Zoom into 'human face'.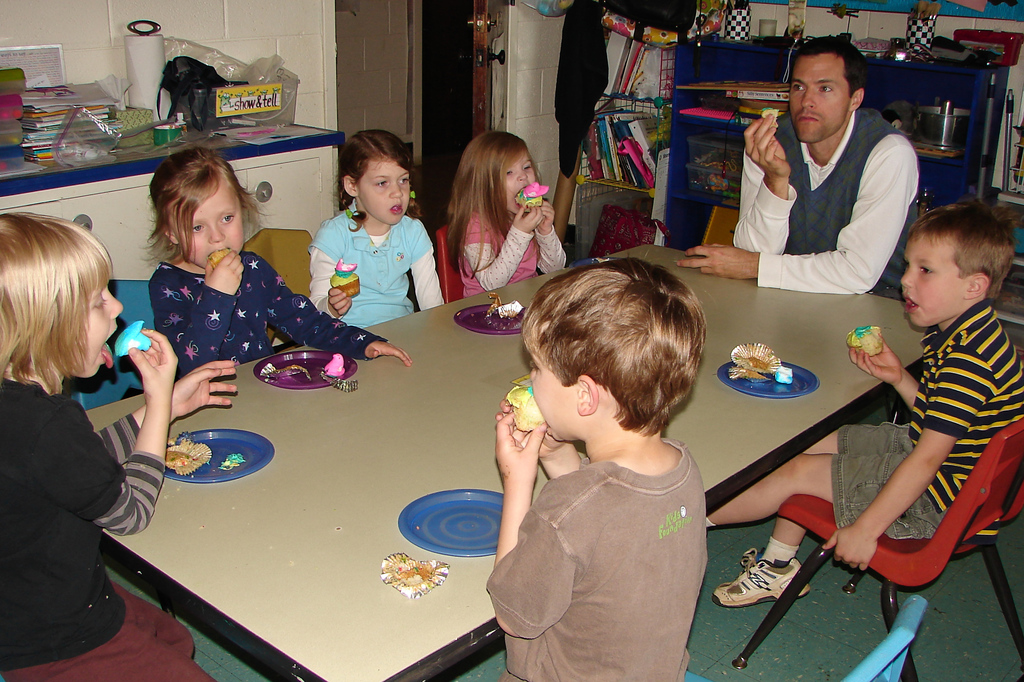
Zoom target: <region>178, 178, 247, 270</region>.
